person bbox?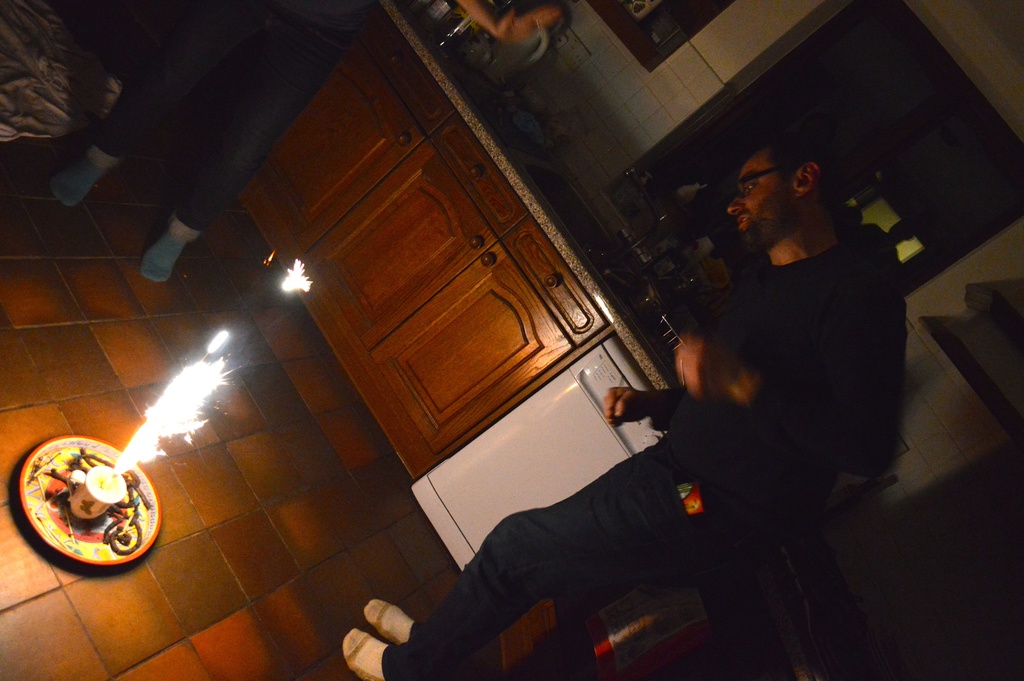
x1=52, y1=0, x2=565, y2=282
